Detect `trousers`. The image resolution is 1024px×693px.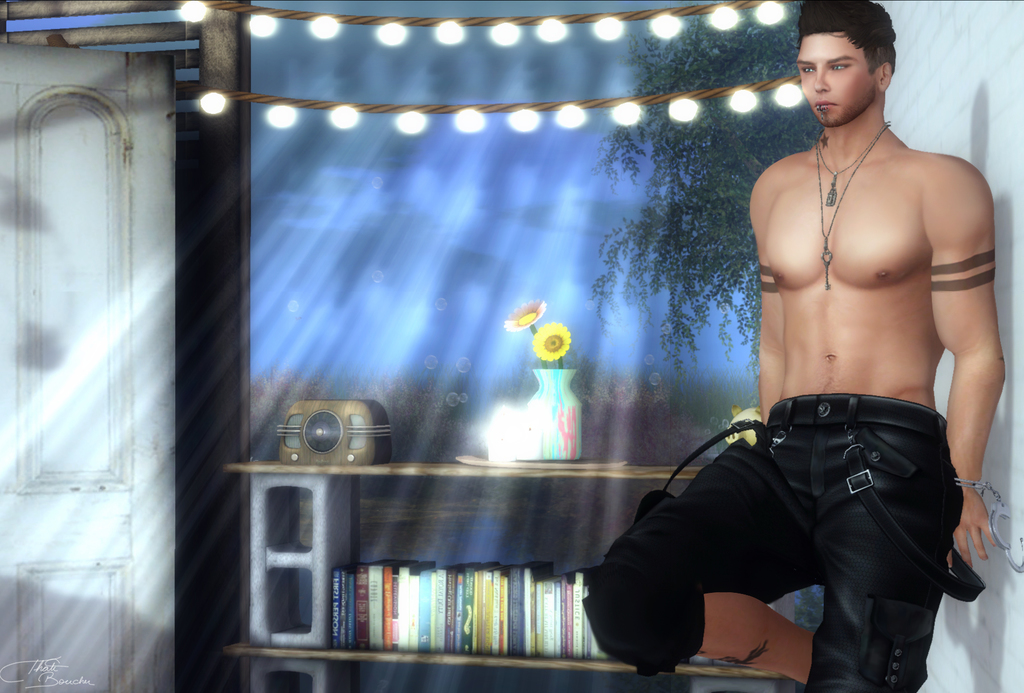
box=[614, 409, 995, 665].
